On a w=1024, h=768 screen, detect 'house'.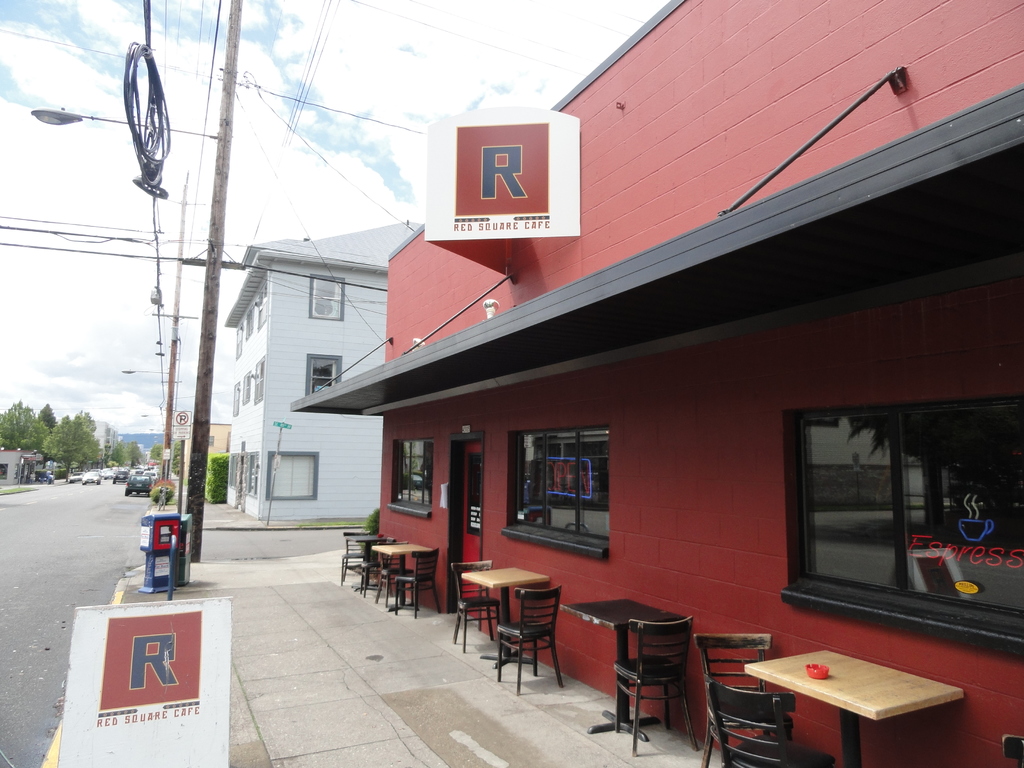
[207, 422, 230, 461].
